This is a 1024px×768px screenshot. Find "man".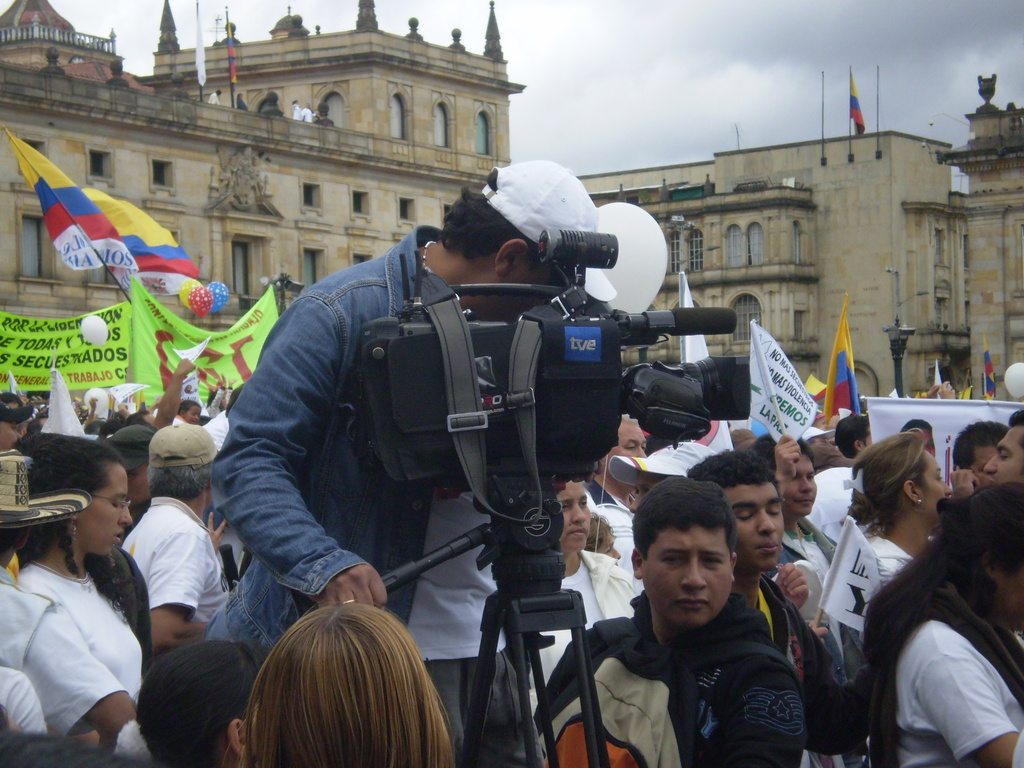
Bounding box: l=583, t=415, r=643, b=511.
